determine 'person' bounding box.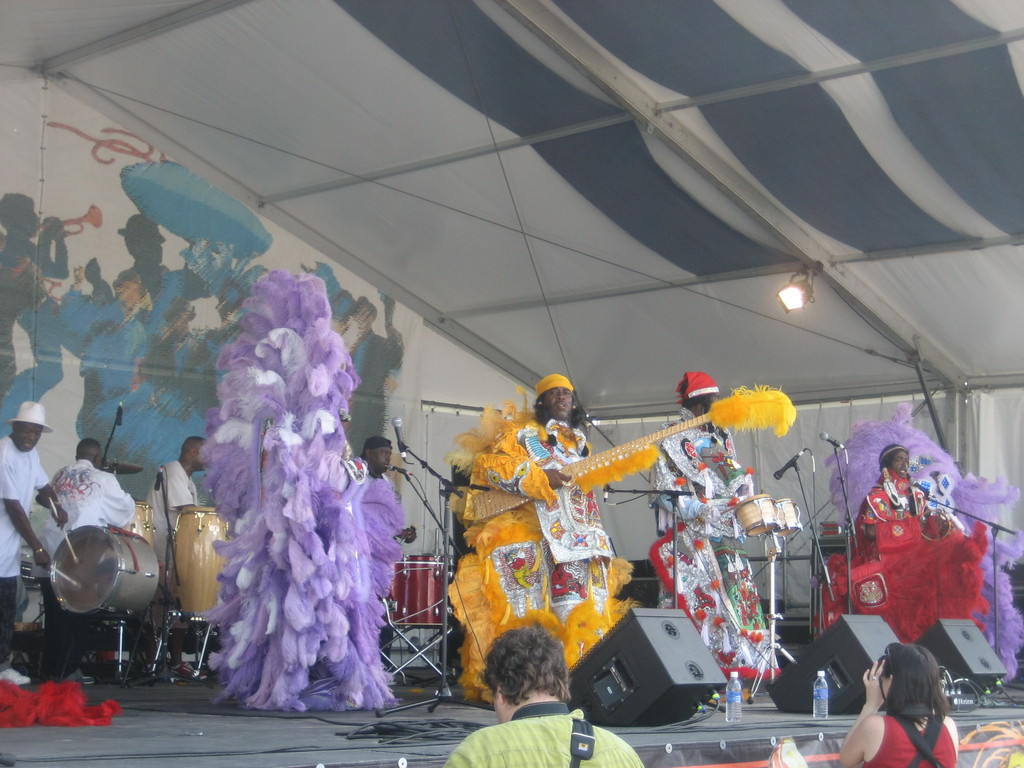
Determined: left=144, top=436, right=212, bottom=669.
